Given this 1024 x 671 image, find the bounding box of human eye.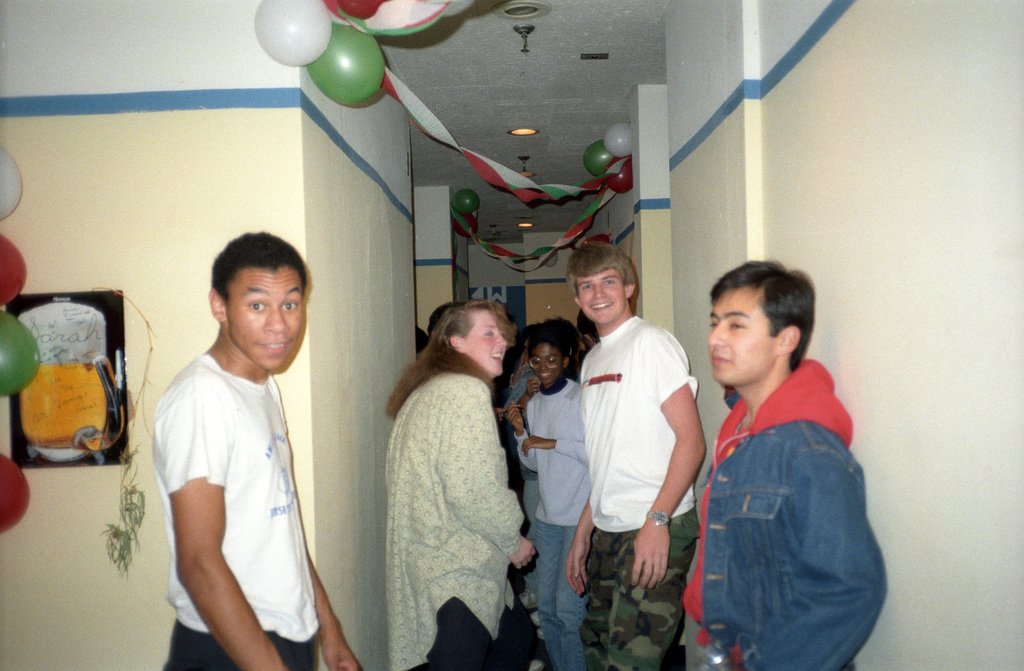
region(724, 317, 746, 335).
